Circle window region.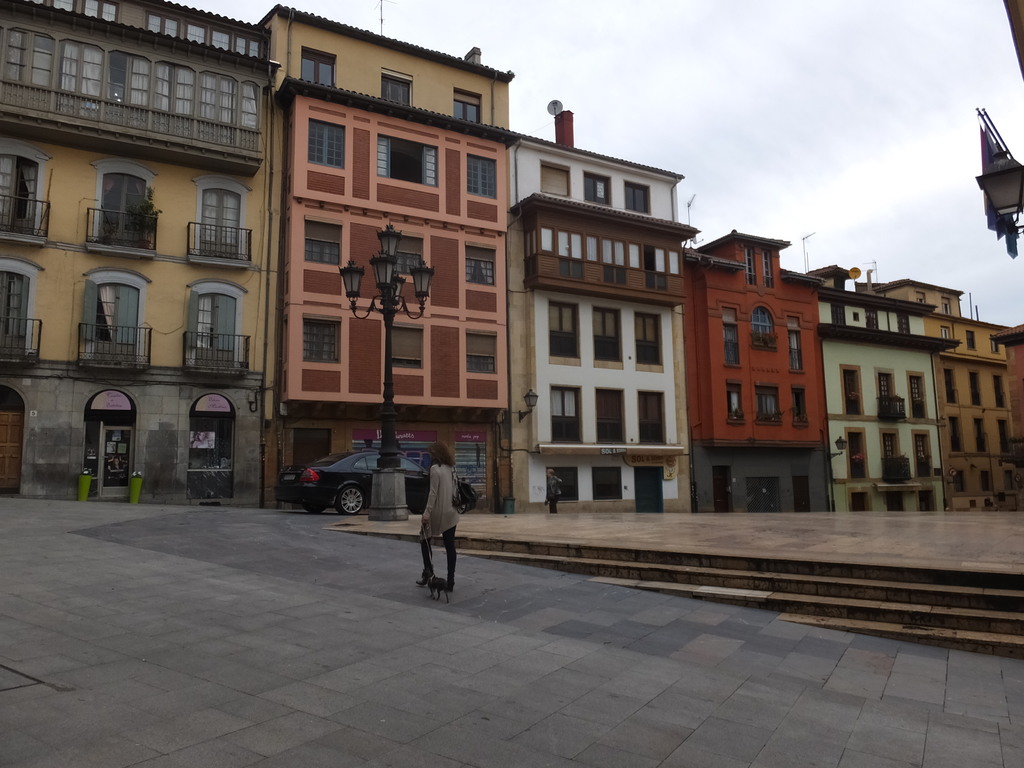
Region: [300, 314, 342, 364].
